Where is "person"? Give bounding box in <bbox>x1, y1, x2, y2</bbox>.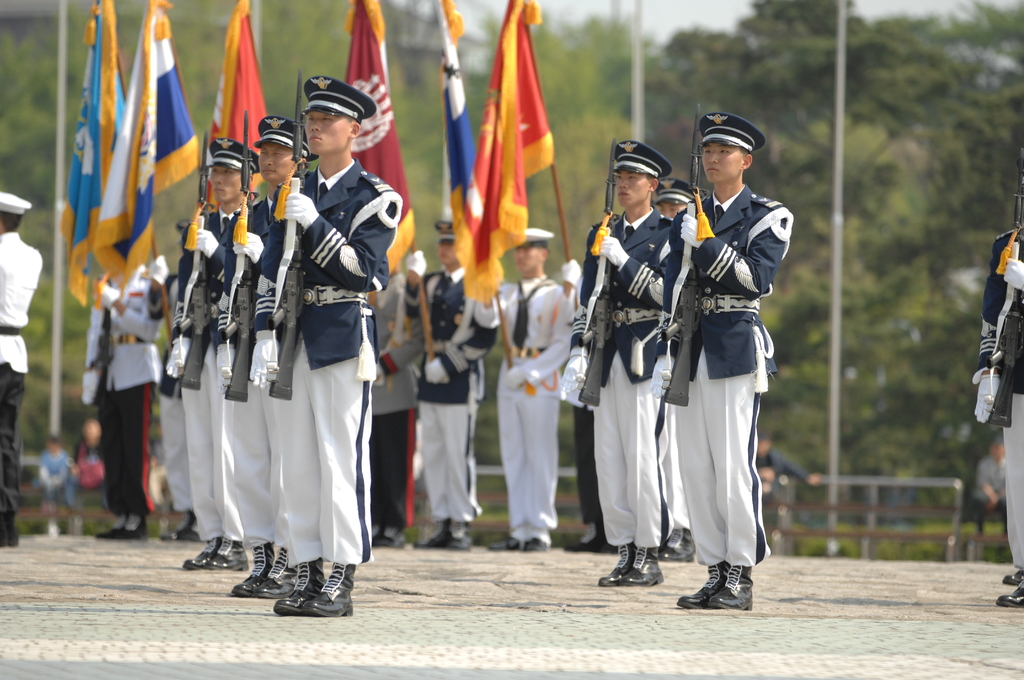
<bbox>0, 191, 44, 535</bbox>.
